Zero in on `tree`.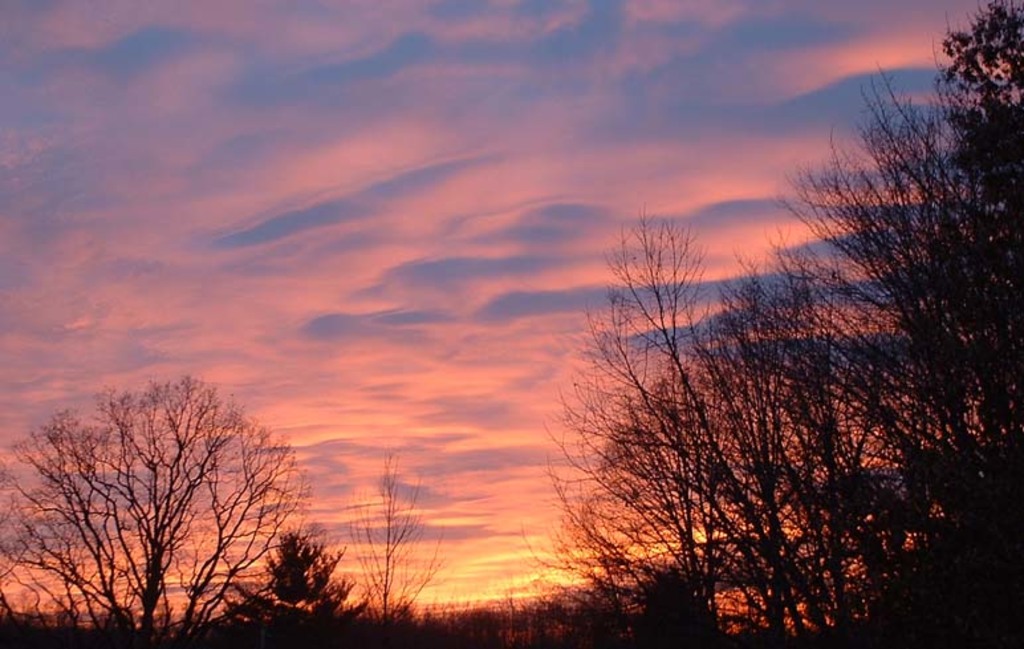
Zeroed in: [left=336, top=445, right=463, bottom=648].
